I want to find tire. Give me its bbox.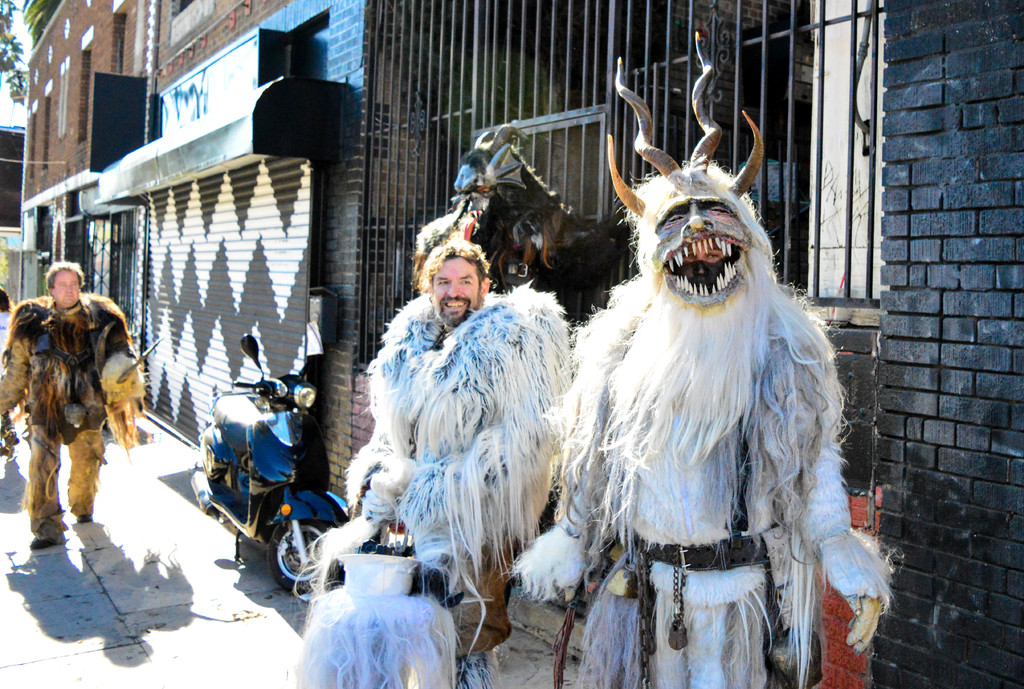
select_region(263, 520, 344, 595).
